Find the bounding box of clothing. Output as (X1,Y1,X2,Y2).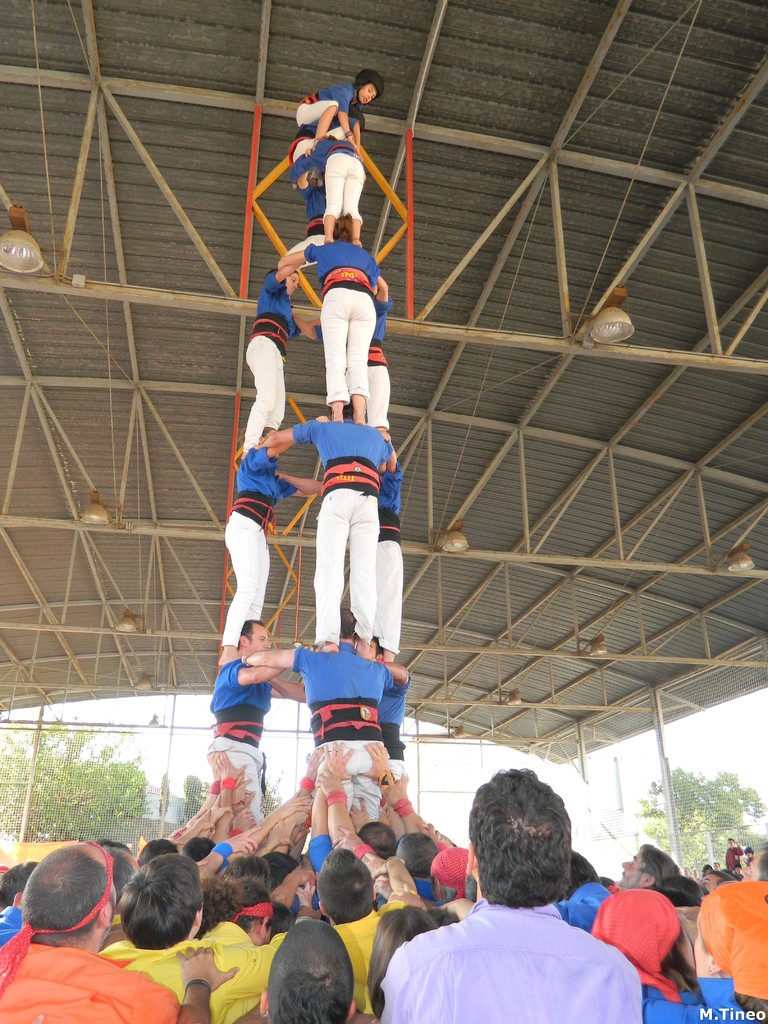
(300,413,394,639).
